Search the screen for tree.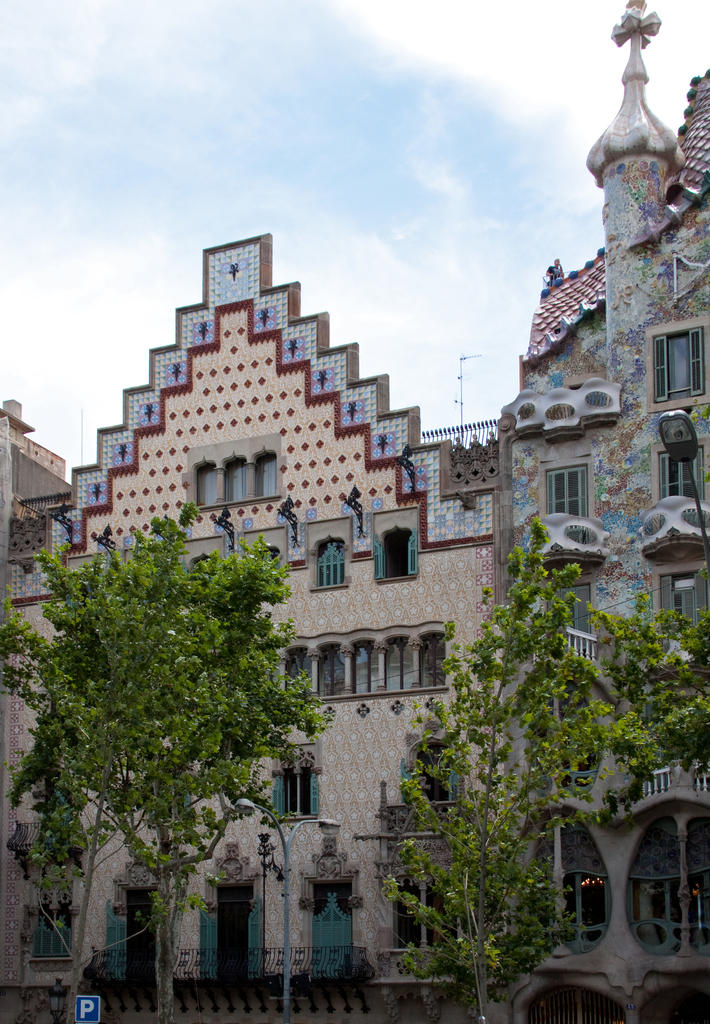
Found at 379,516,620,1023.
